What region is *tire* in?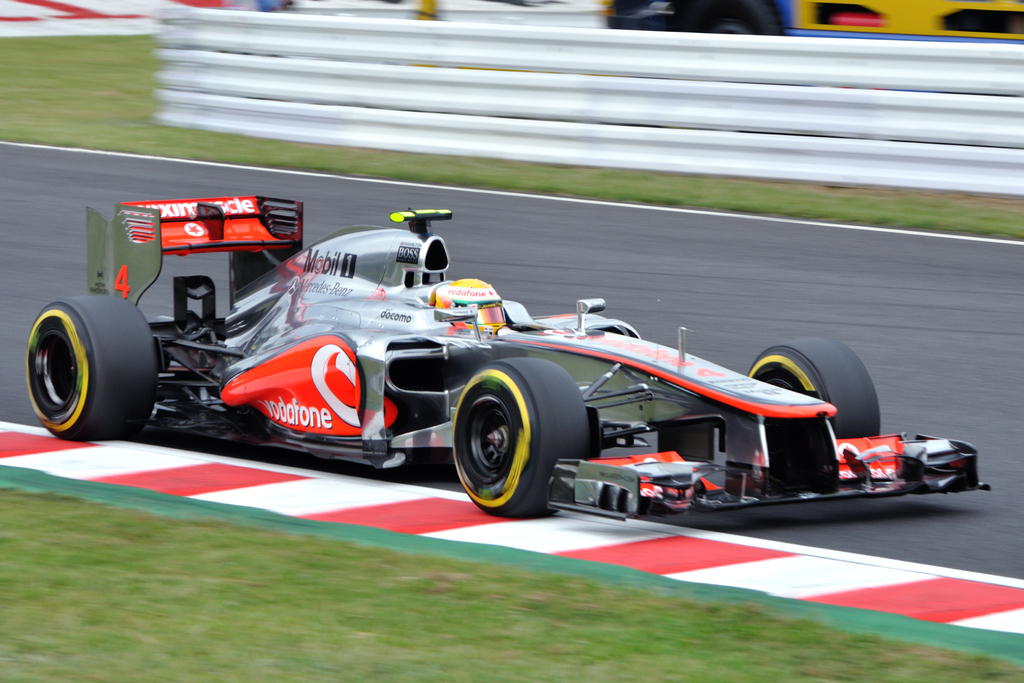
Rect(753, 338, 881, 448).
